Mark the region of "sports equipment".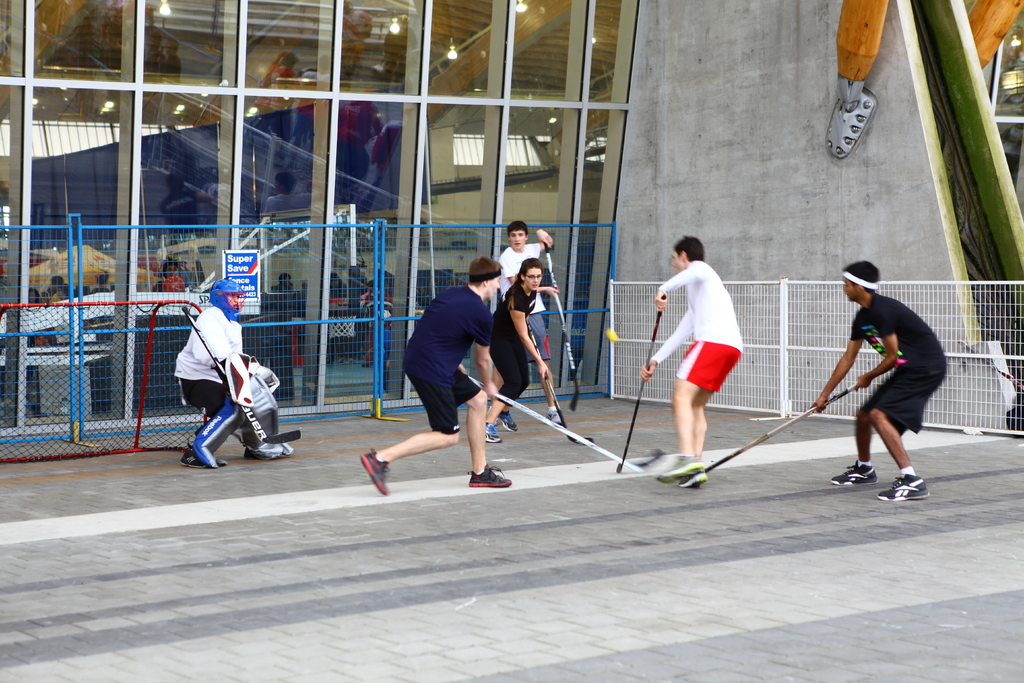
Region: x1=252, y1=357, x2=282, y2=393.
